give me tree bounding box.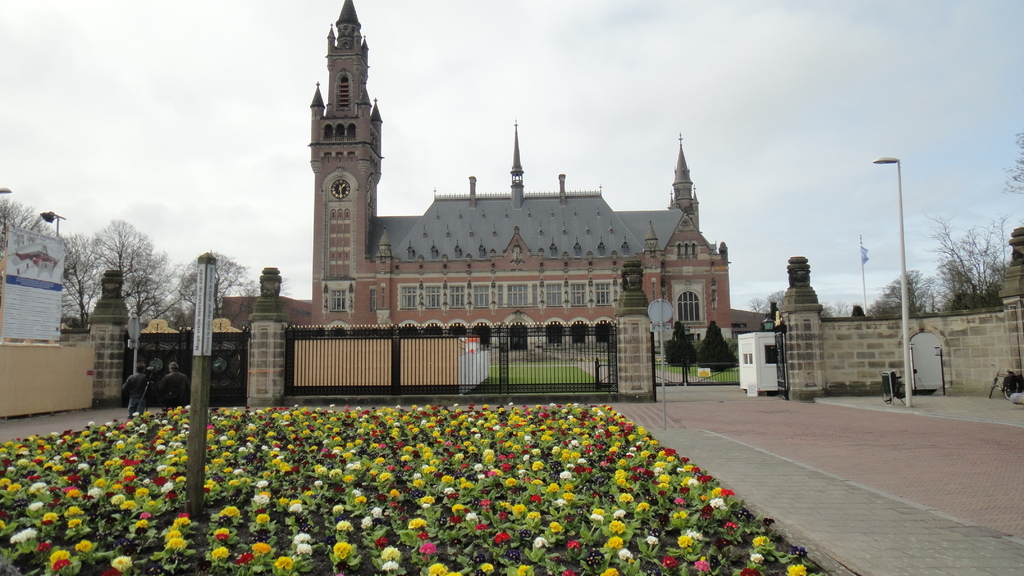
bbox=(1002, 131, 1023, 193).
